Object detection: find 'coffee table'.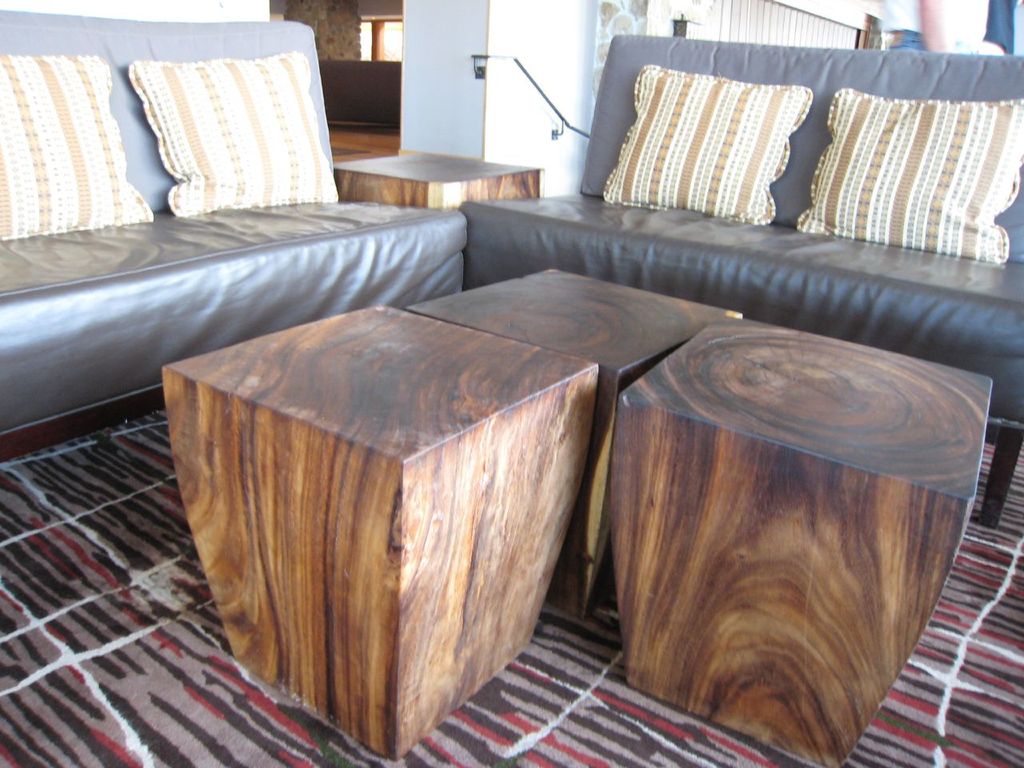
159/303/599/762.
